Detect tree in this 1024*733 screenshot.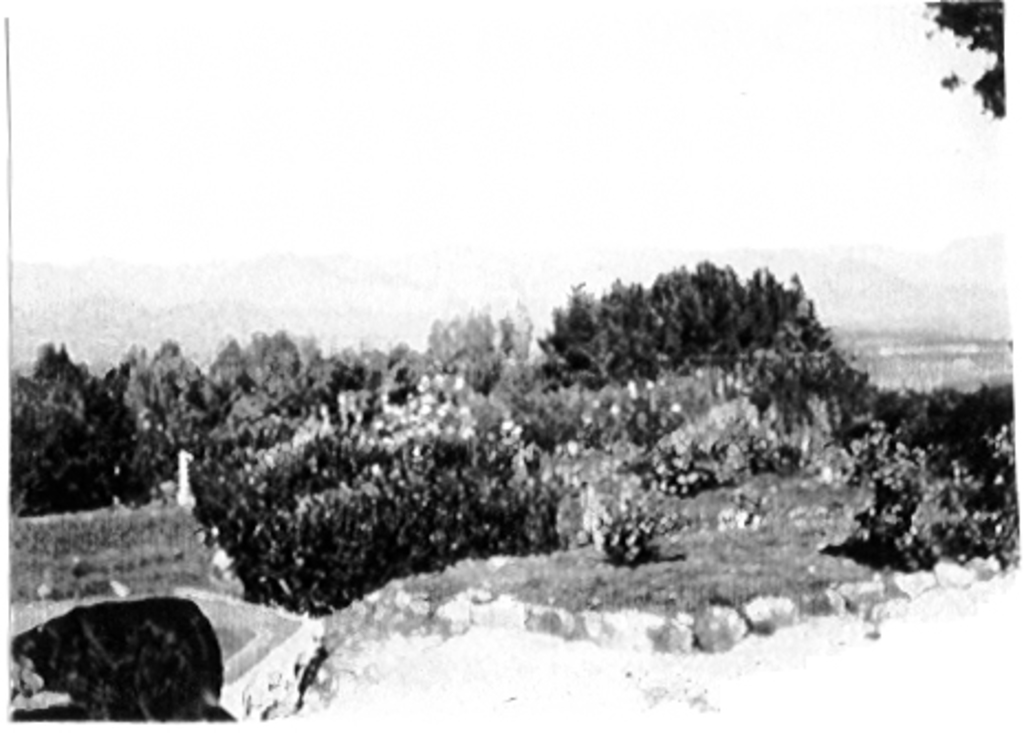
Detection: [left=916, top=0, right=1009, bottom=112].
